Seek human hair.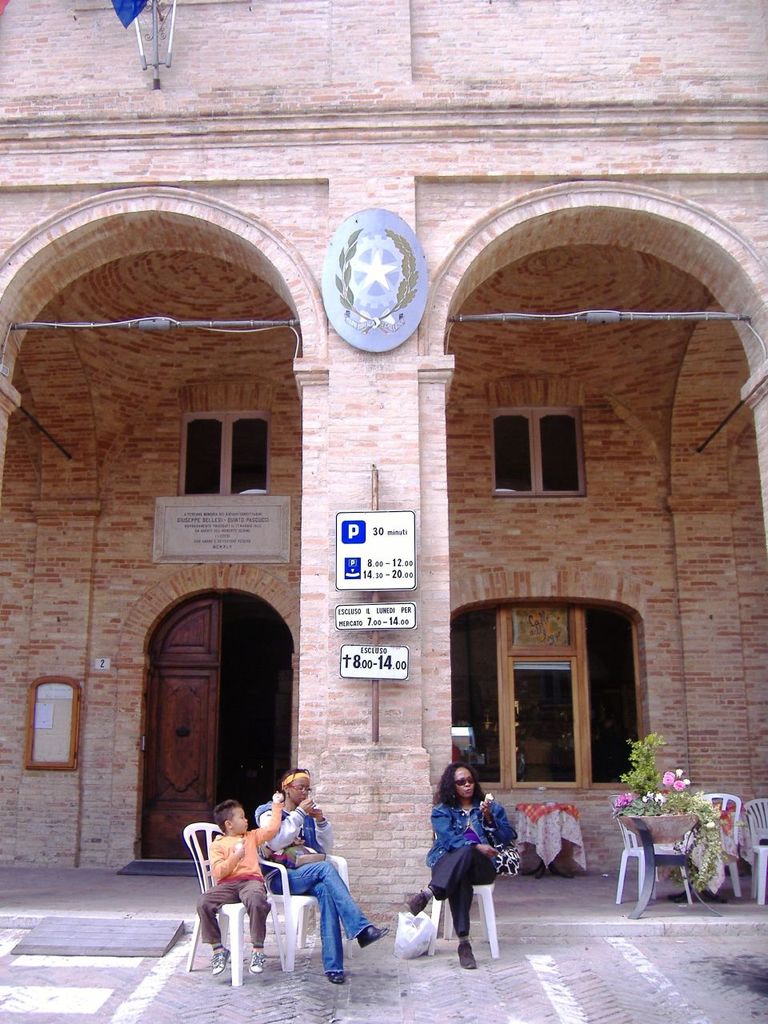
rect(434, 763, 487, 809).
